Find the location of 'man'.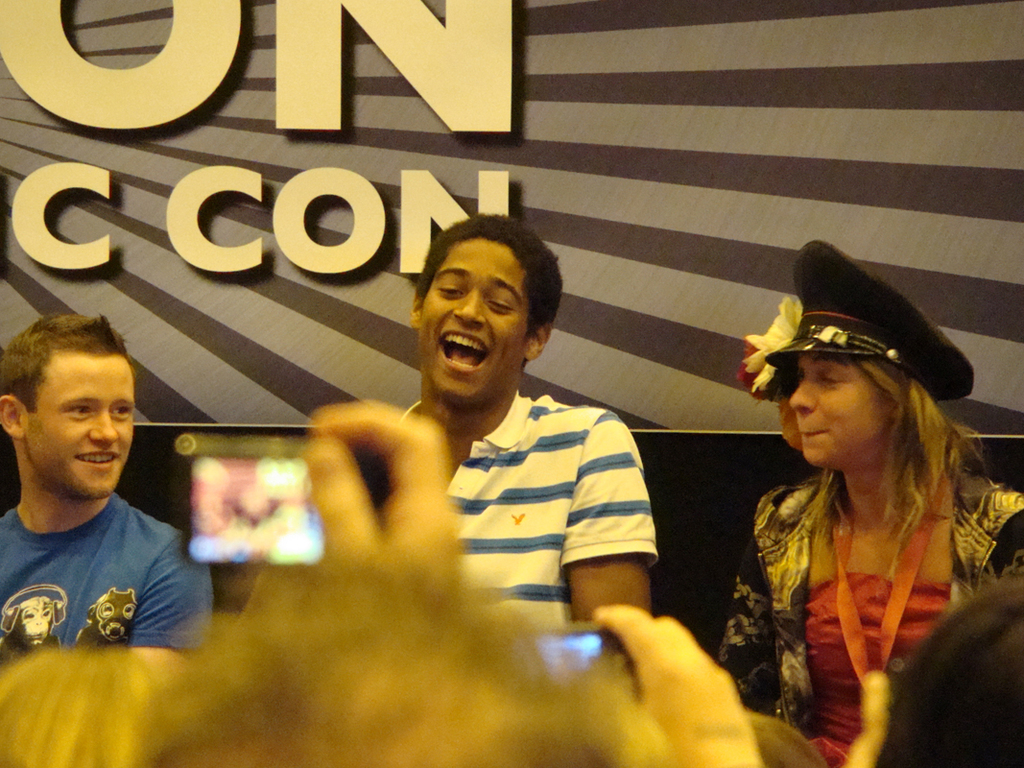
Location: 869,584,1023,767.
